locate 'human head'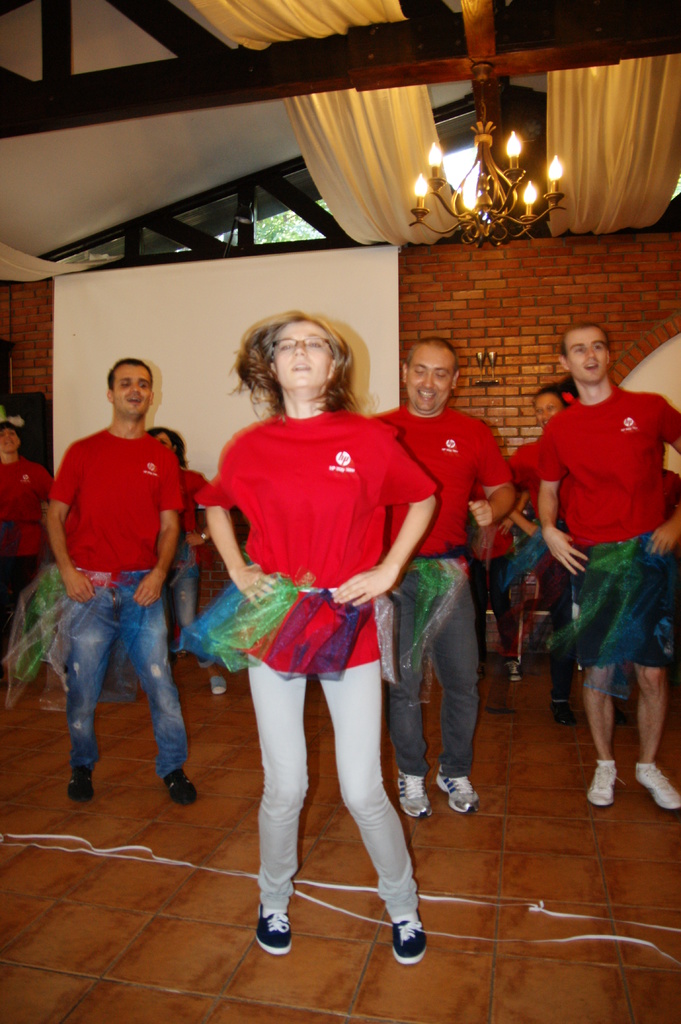
pyautogui.locateOnScreen(401, 335, 459, 413)
